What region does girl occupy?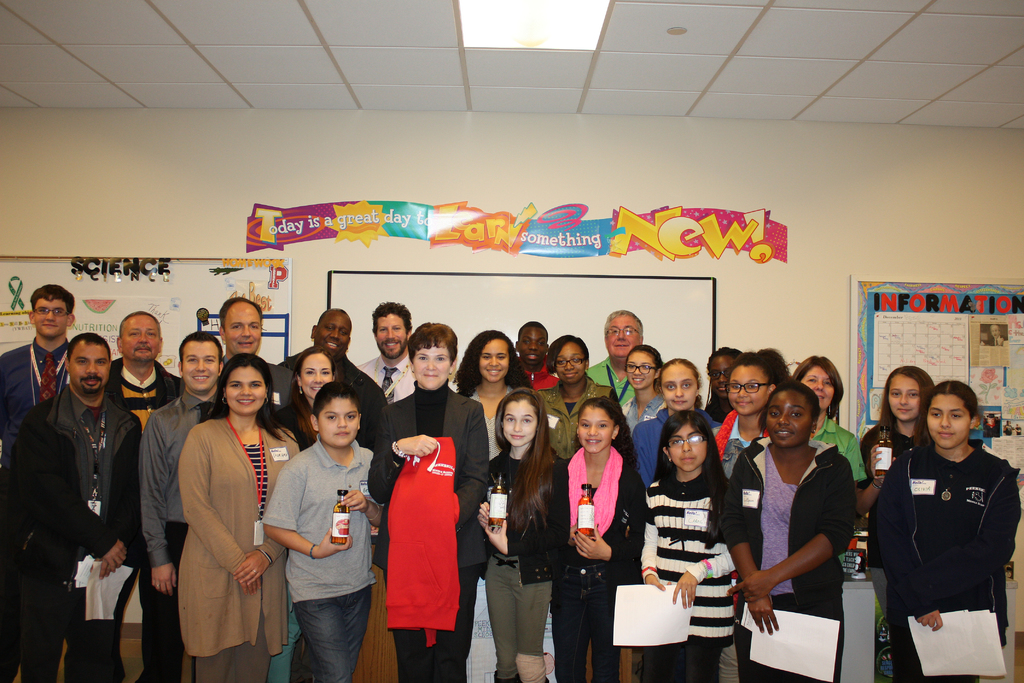
detection(622, 356, 733, 497).
